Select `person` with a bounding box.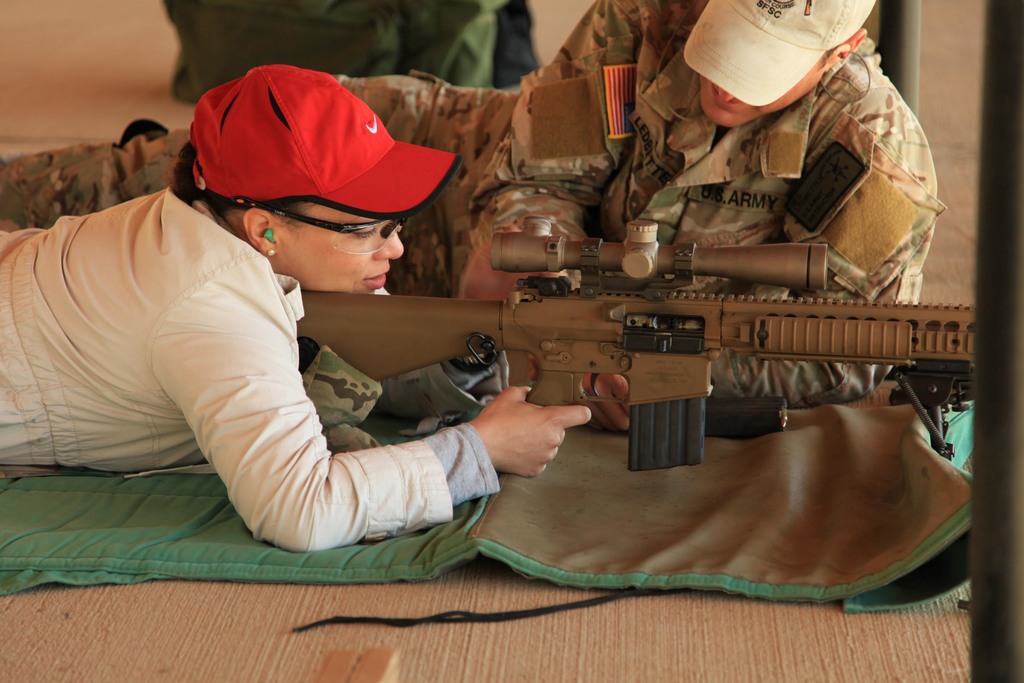
0 0 945 412.
